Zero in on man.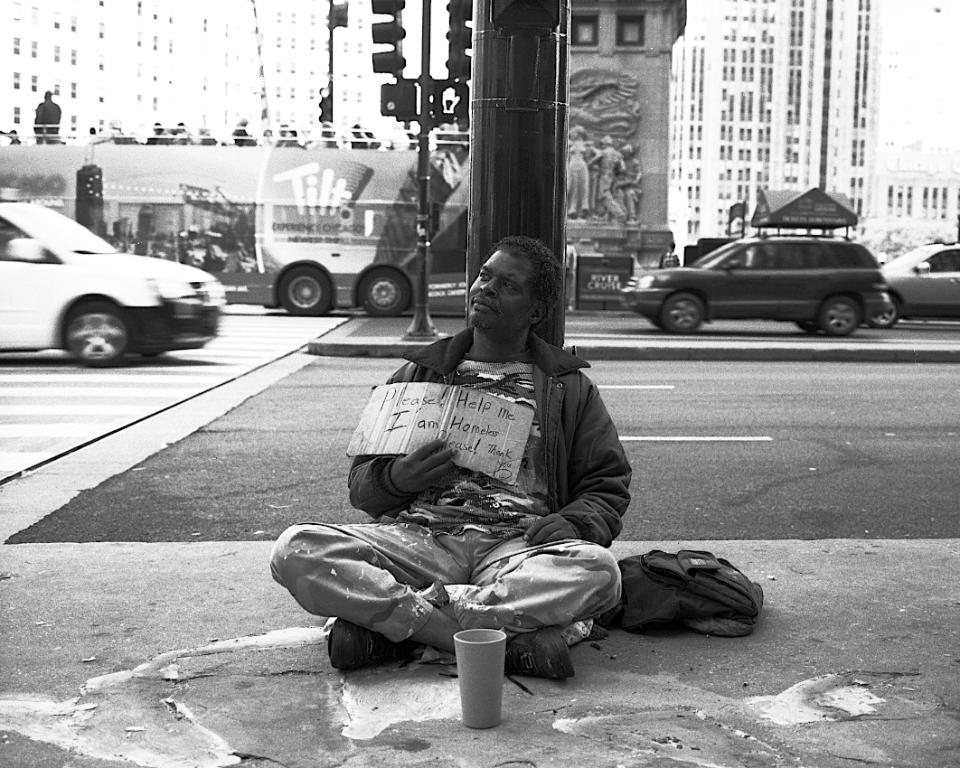
Zeroed in: bbox=[316, 231, 643, 706].
